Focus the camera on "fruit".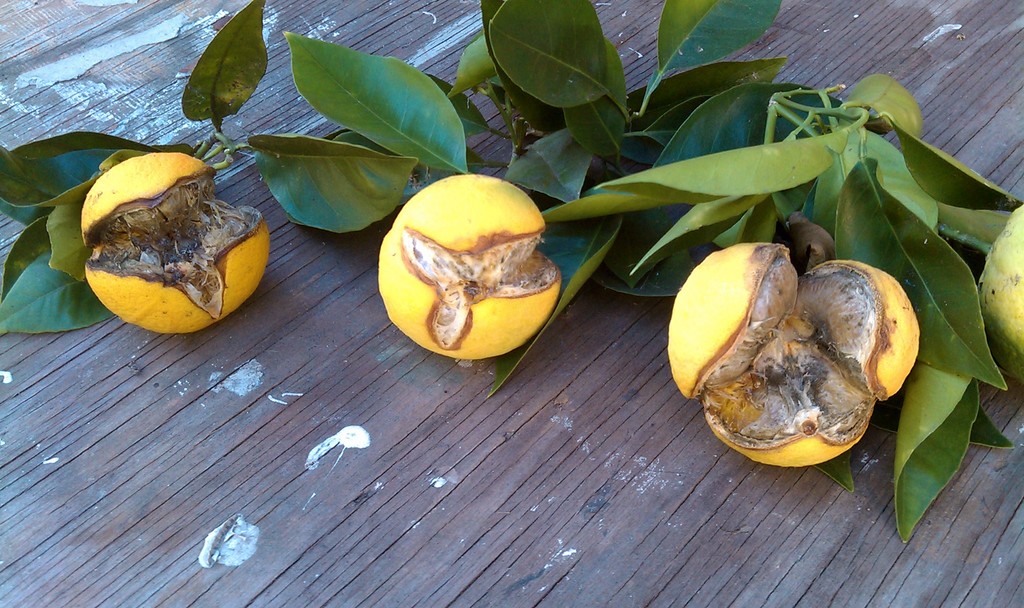
Focus region: l=664, t=236, r=924, b=474.
